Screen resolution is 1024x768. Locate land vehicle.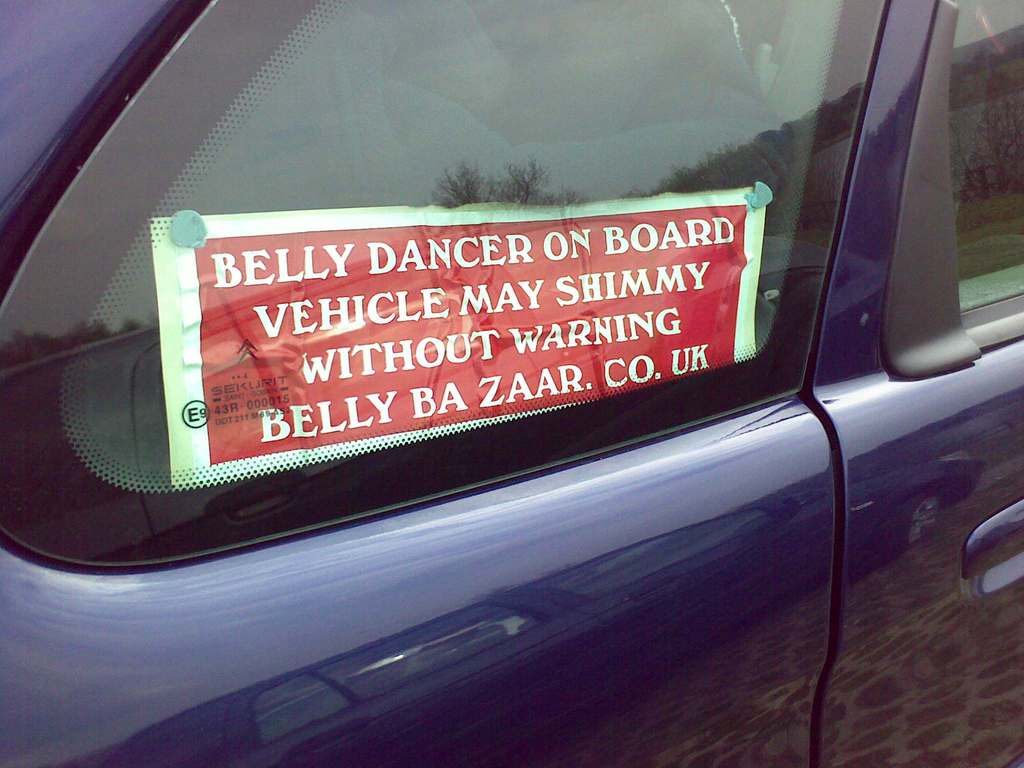
x1=28 y1=82 x2=1018 y2=660.
